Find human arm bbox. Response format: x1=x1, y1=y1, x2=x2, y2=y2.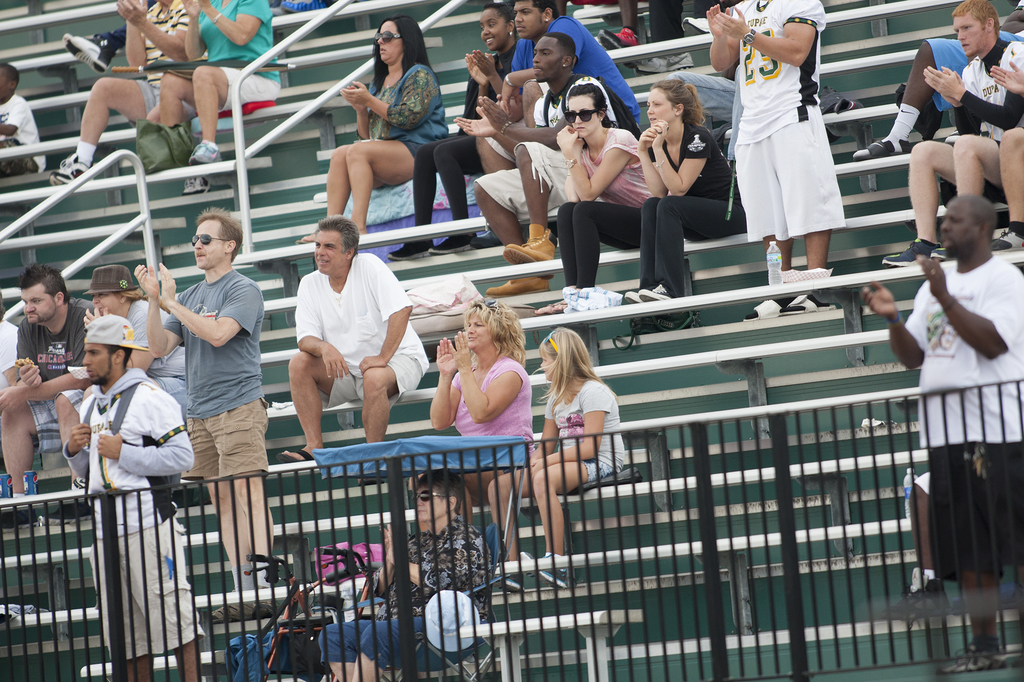
x1=180, y1=0, x2=211, y2=63.
